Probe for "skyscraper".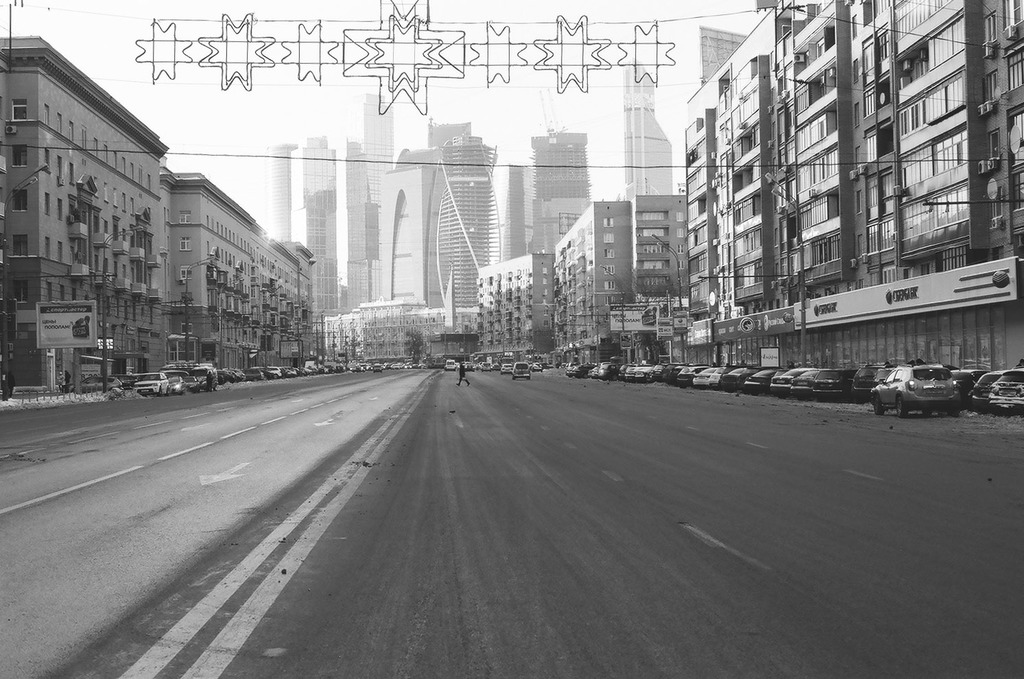
Probe result: 296,139,345,324.
